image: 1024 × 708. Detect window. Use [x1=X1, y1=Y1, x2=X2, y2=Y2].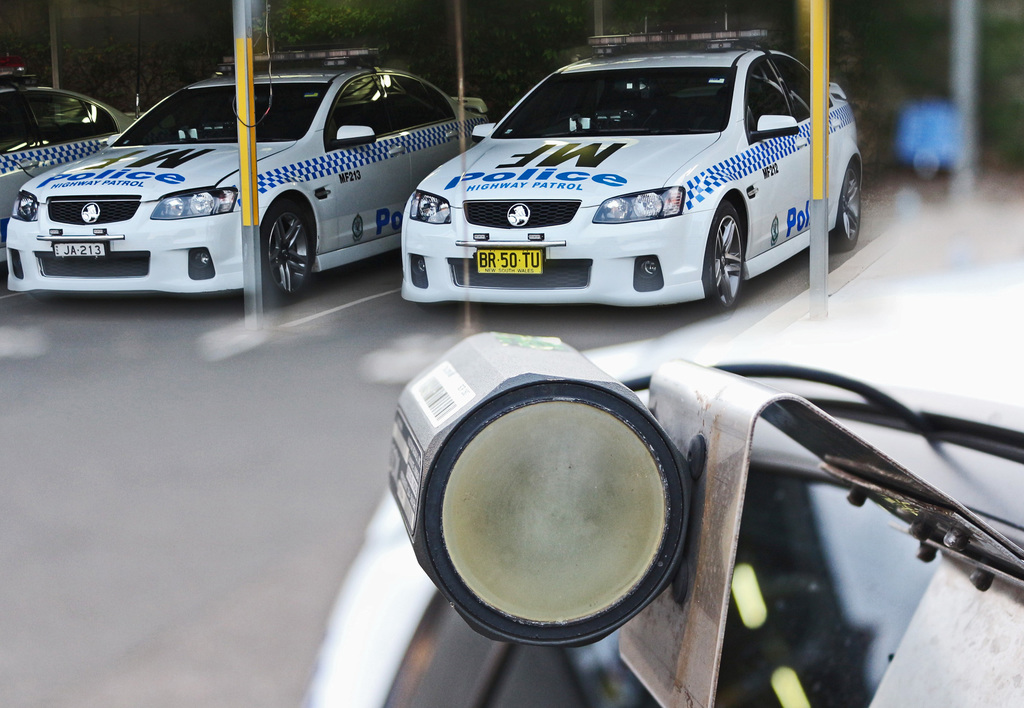
[x1=1, y1=86, x2=120, y2=154].
